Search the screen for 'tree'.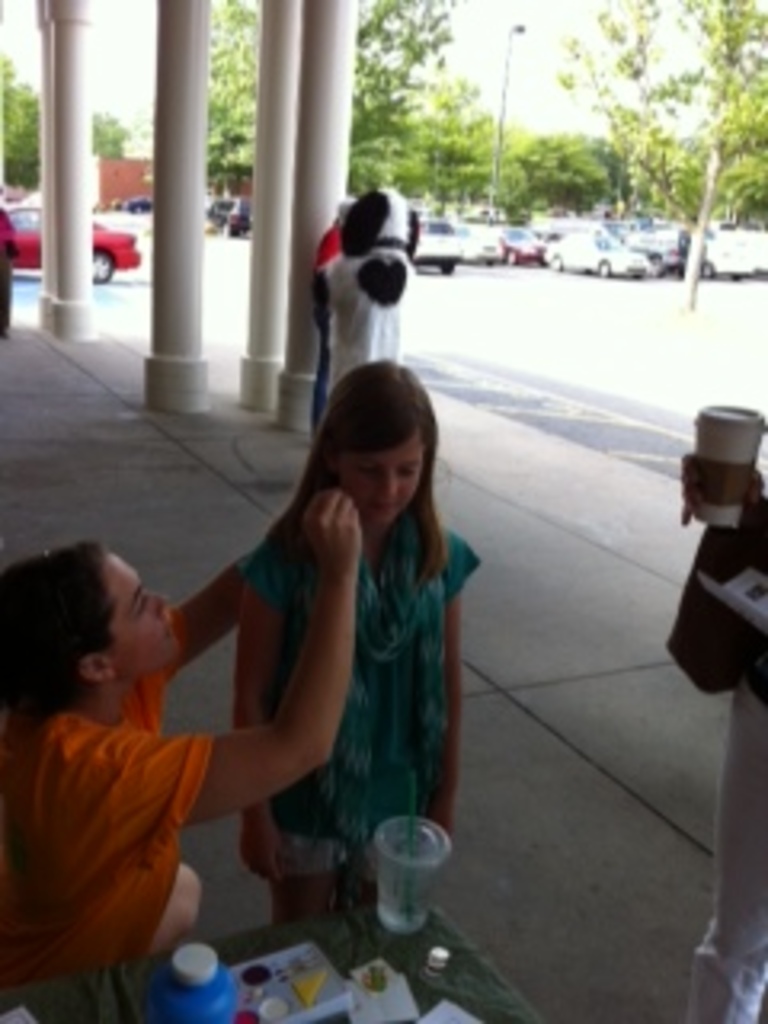
Found at BBox(0, 51, 150, 198).
